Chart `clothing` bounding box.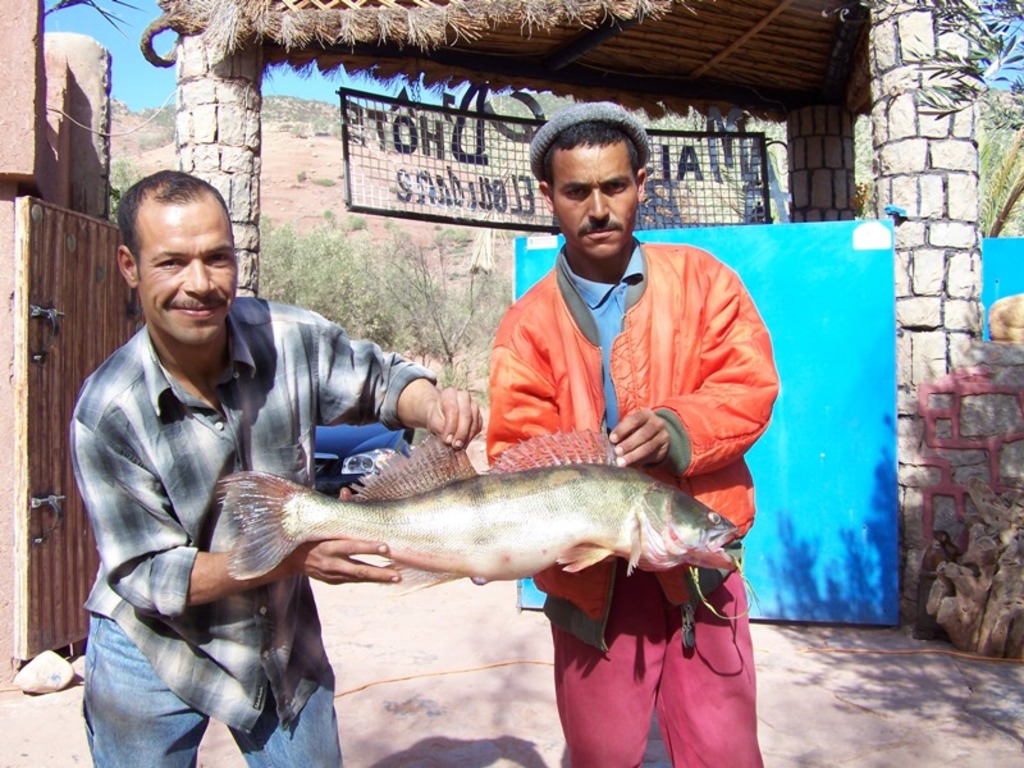
Charted: [left=81, top=289, right=445, bottom=767].
